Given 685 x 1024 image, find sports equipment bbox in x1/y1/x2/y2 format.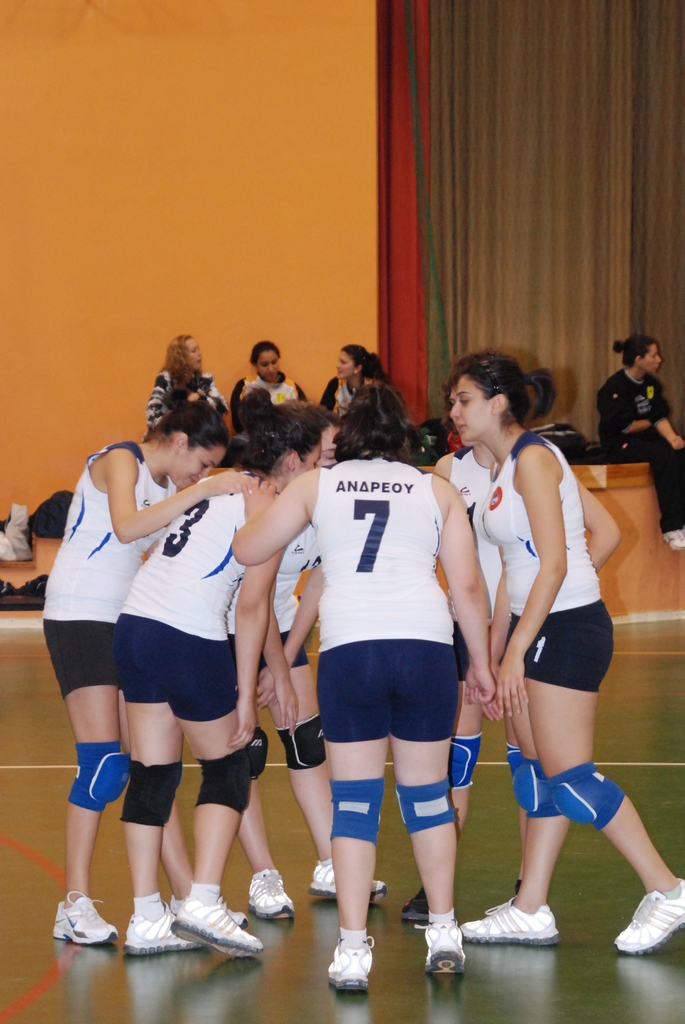
514/757/556/820.
